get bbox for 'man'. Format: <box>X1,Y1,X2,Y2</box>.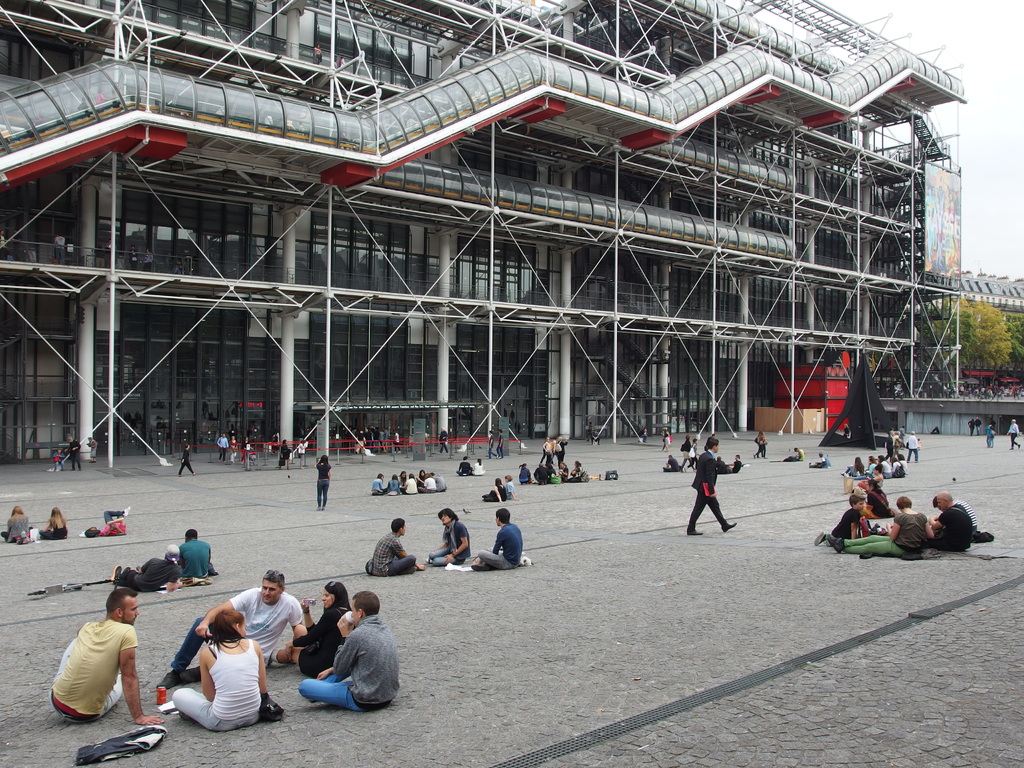
<box>471,508,525,588</box>.
